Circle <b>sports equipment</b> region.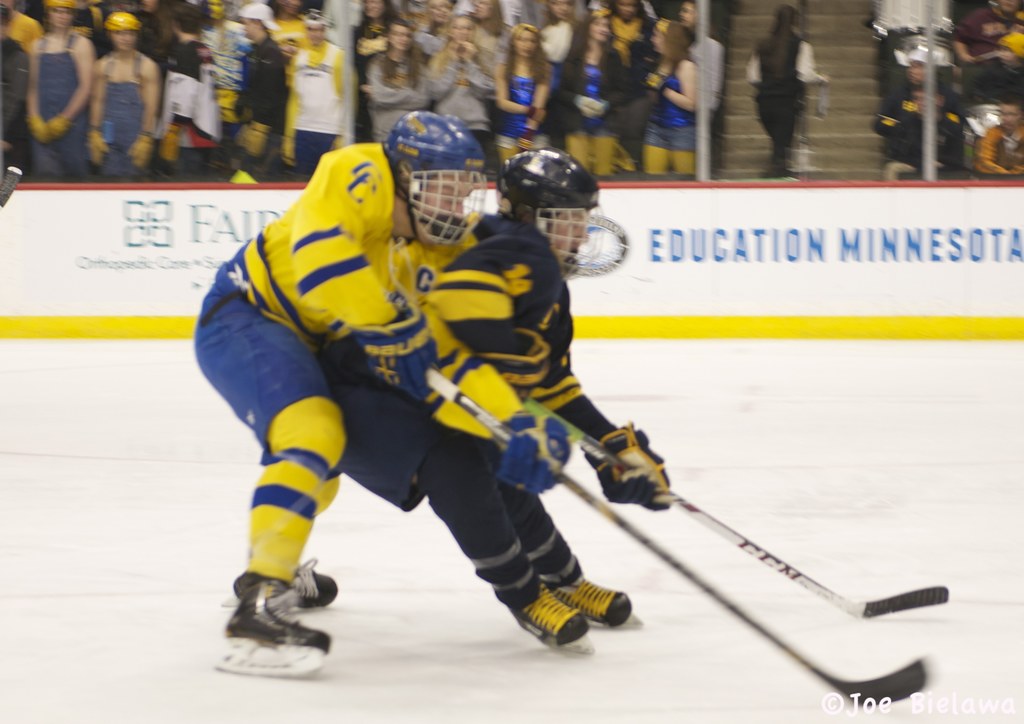
Region: 499,405,579,492.
